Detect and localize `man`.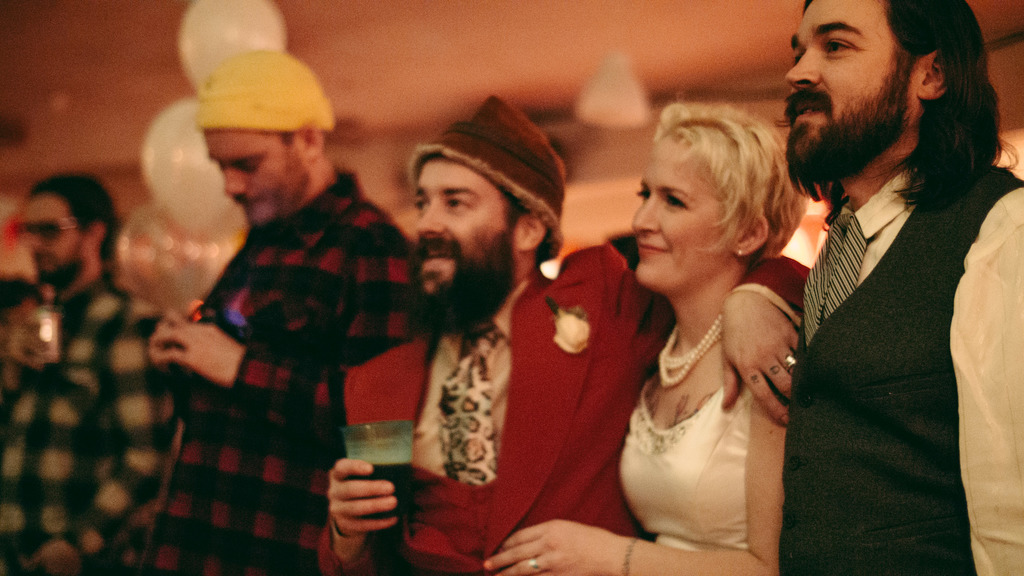
Localized at [left=139, top=47, right=414, bottom=575].
